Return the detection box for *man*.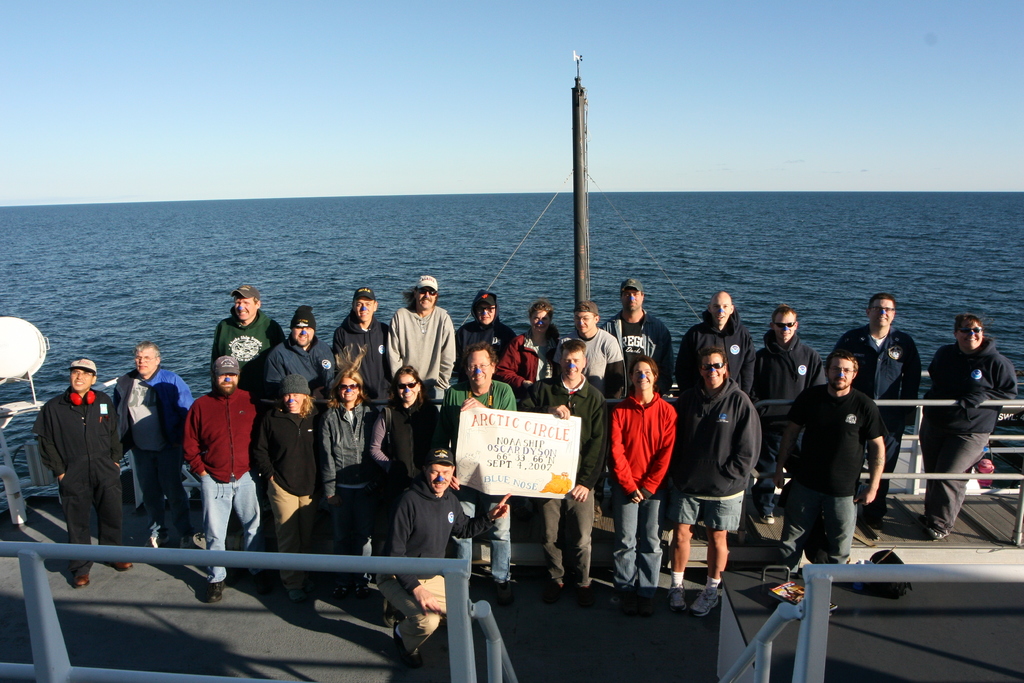
{"x1": 668, "y1": 292, "x2": 758, "y2": 398}.
